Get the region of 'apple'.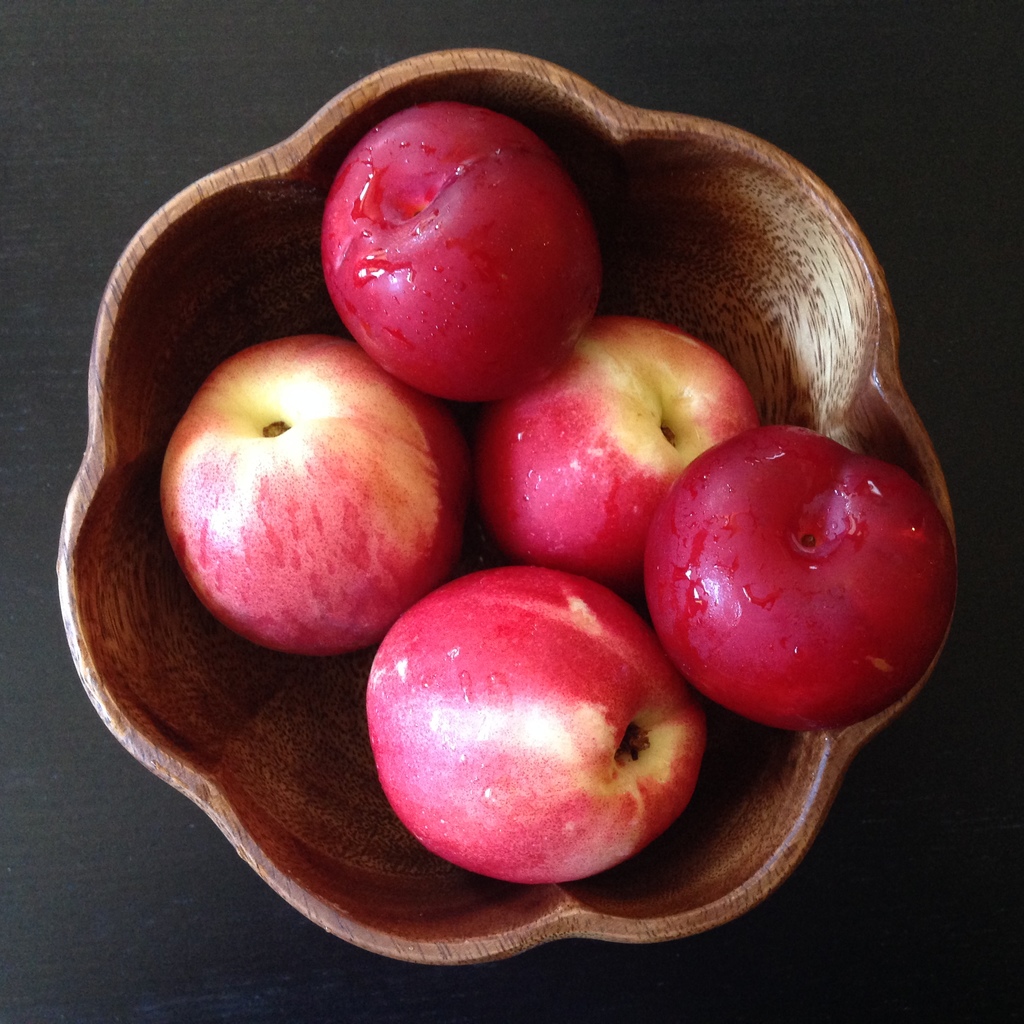
637, 417, 959, 728.
